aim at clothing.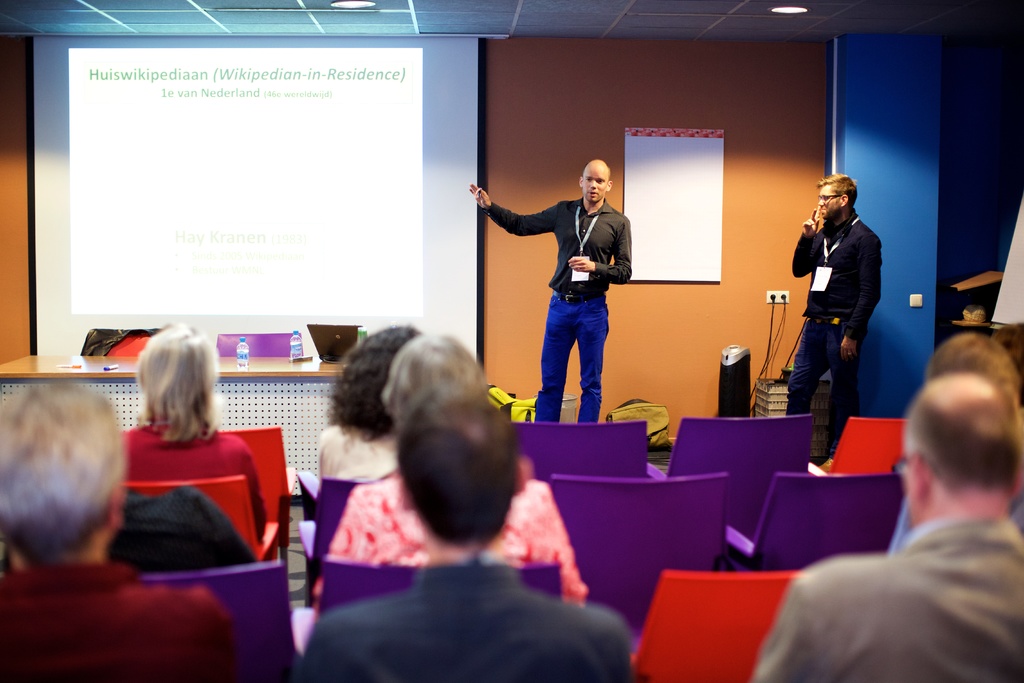
Aimed at 496, 198, 632, 417.
